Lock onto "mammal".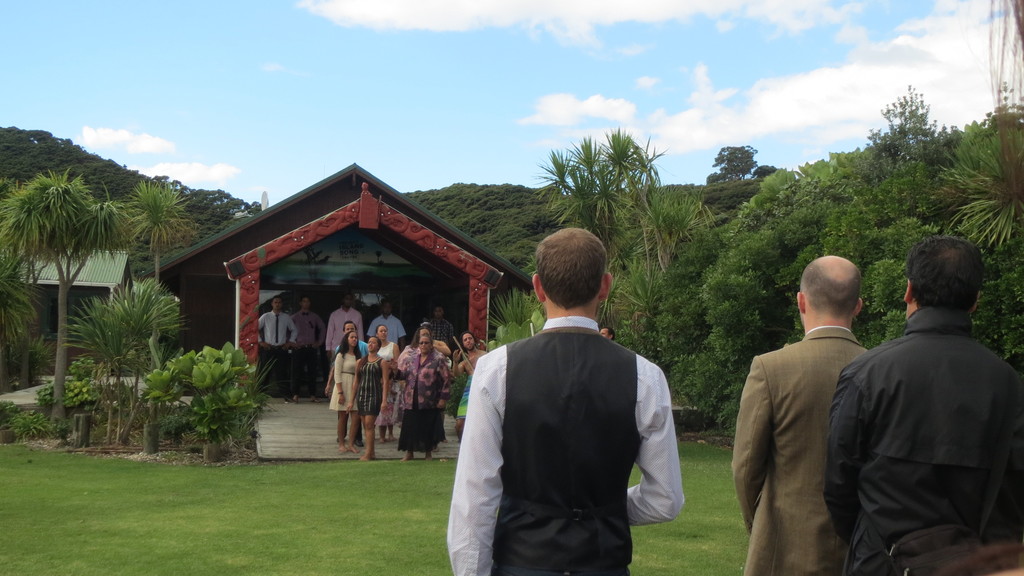
Locked: rect(324, 292, 364, 402).
